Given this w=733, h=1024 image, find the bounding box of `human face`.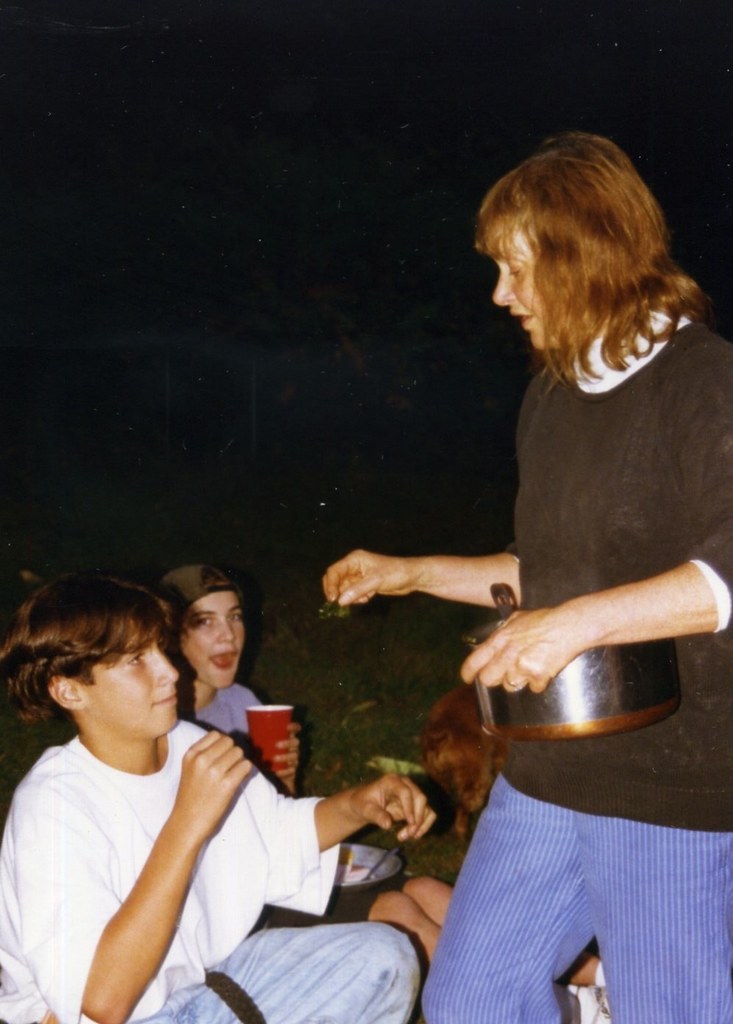
bbox=[174, 587, 244, 691].
